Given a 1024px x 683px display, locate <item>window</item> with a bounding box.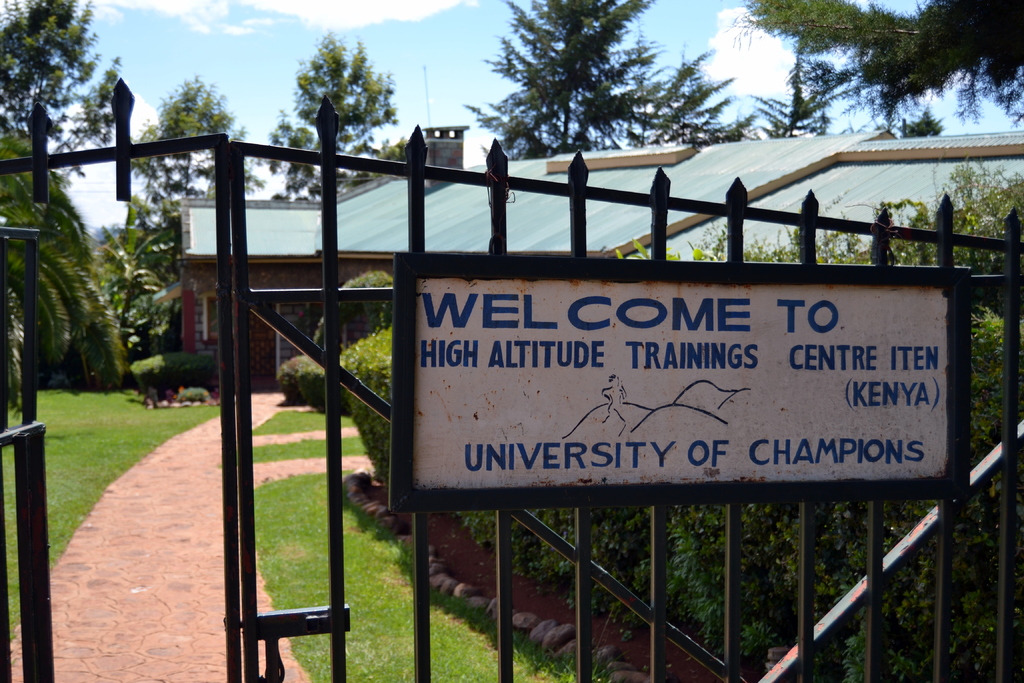
Located: [left=276, top=297, right=323, bottom=377].
